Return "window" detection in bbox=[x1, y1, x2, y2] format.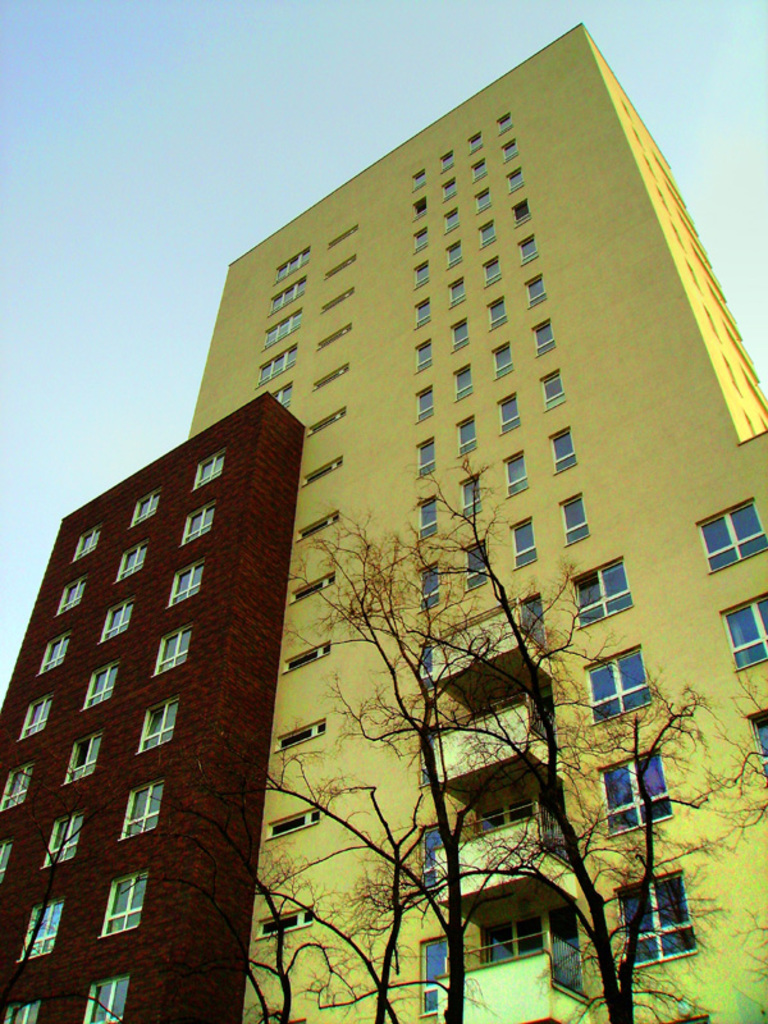
bbox=[504, 397, 520, 439].
